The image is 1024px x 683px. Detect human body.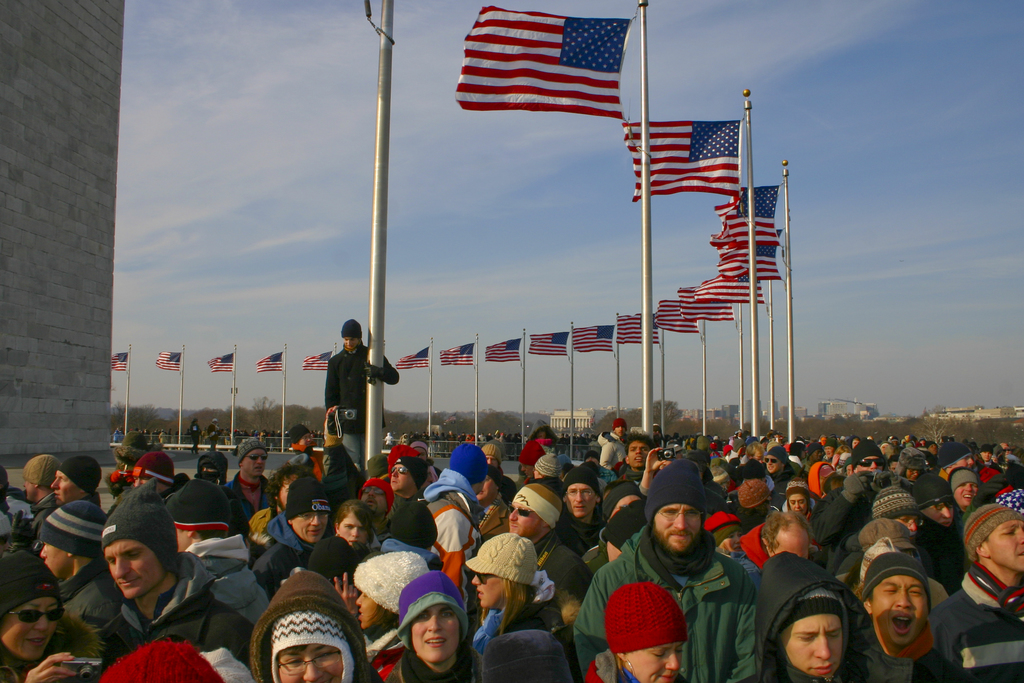
Detection: l=859, t=553, r=944, b=682.
